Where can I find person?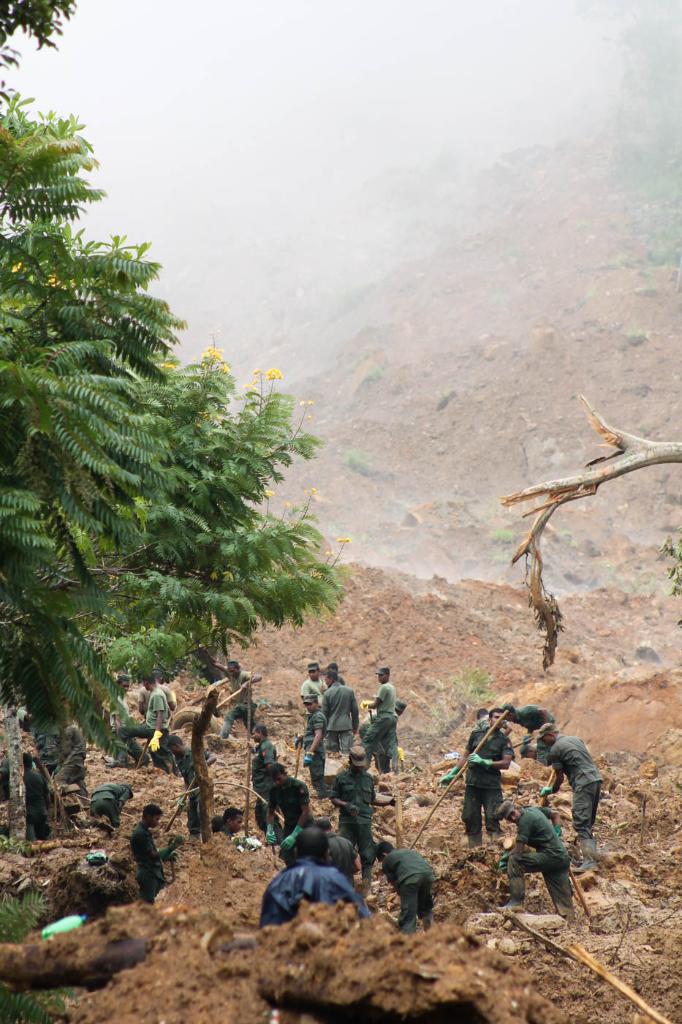
You can find it at <box>497,799,576,929</box>.
